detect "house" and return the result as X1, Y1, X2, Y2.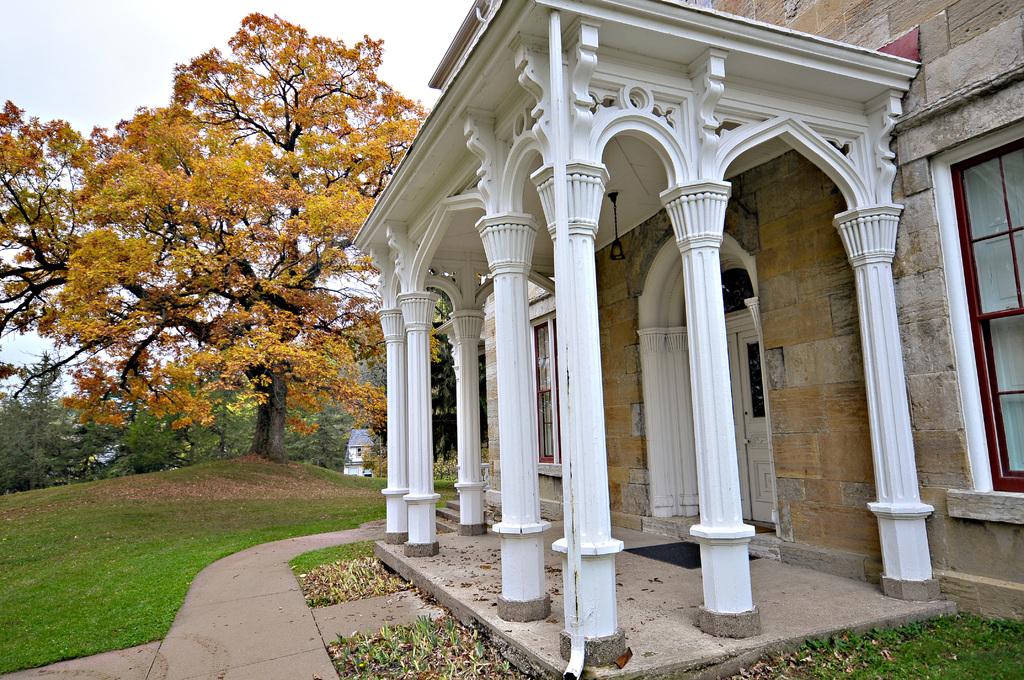
353, 1, 1021, 666.
